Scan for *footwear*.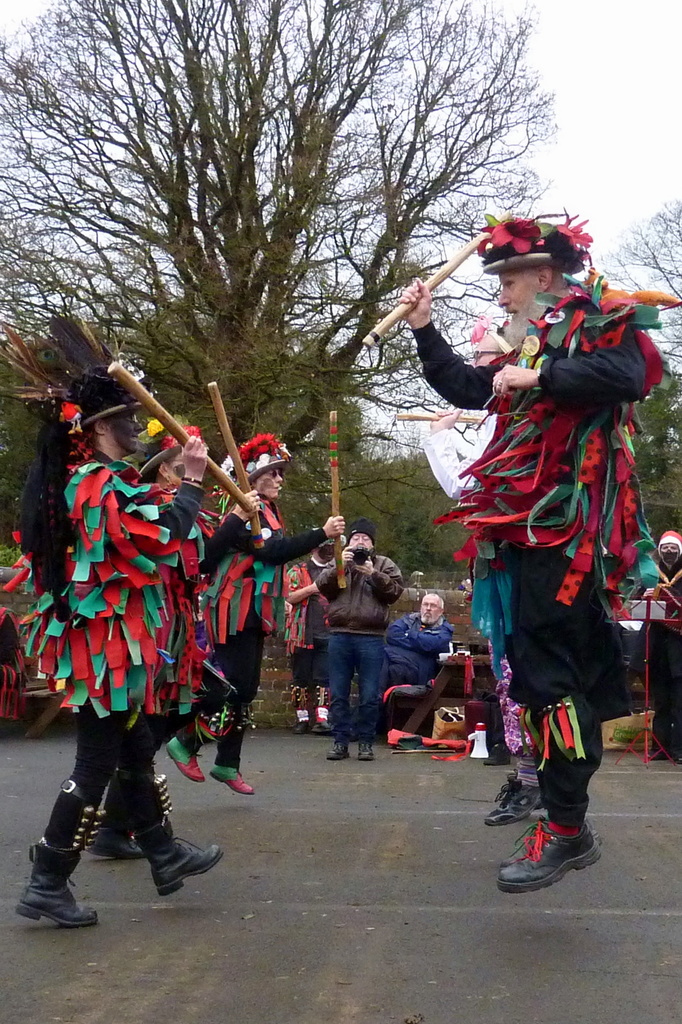
Scan result: detection(90, 827, 139, 861).
